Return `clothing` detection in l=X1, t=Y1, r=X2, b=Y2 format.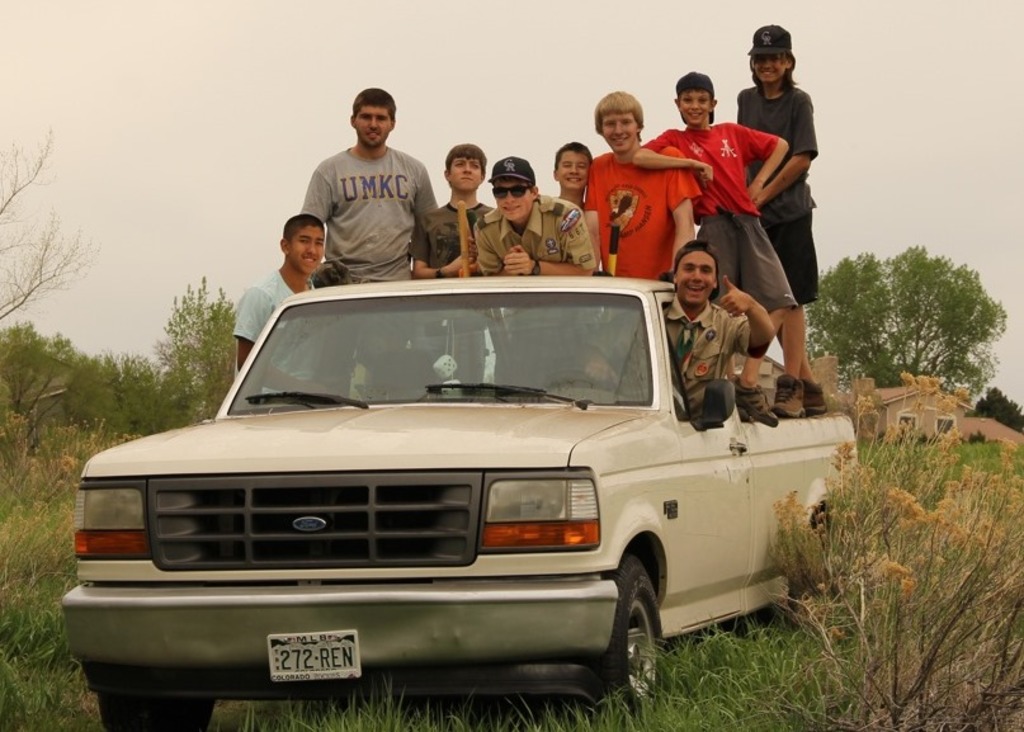
l=415, t=202, r=492, b=284.
